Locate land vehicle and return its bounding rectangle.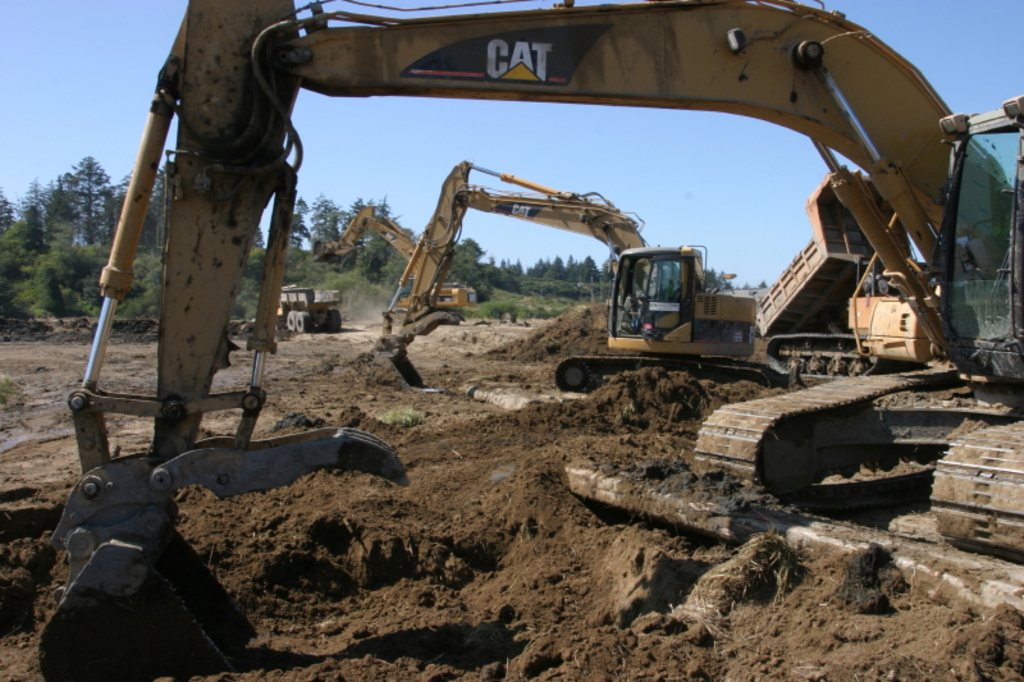
Rect(317, 211, 481, 324).
